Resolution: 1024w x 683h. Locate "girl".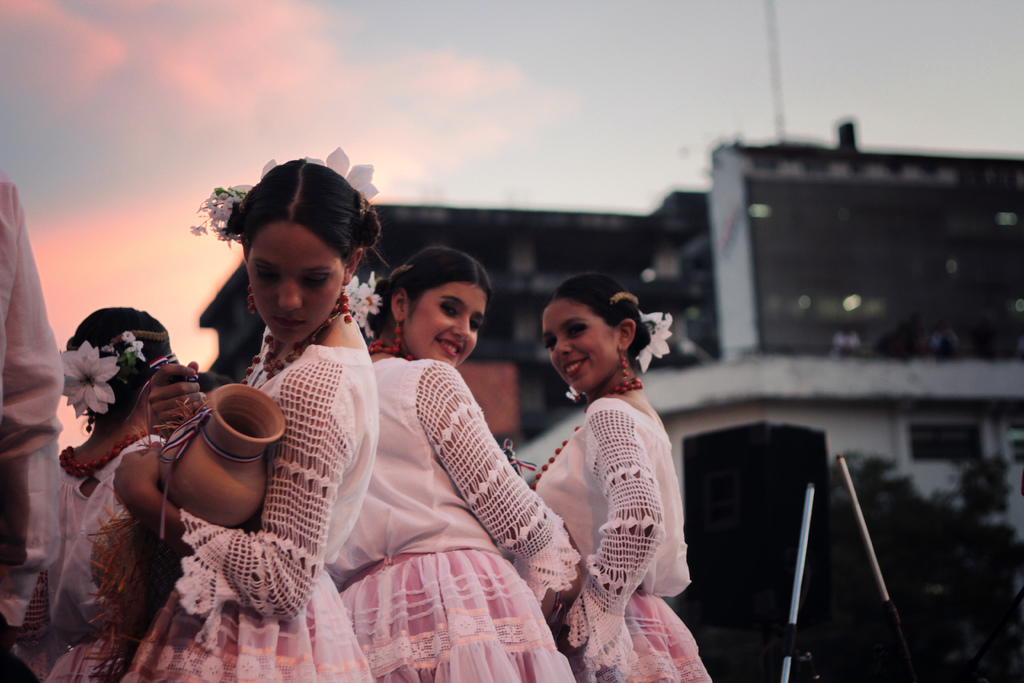
Rect(324, 247, 582, 682).
